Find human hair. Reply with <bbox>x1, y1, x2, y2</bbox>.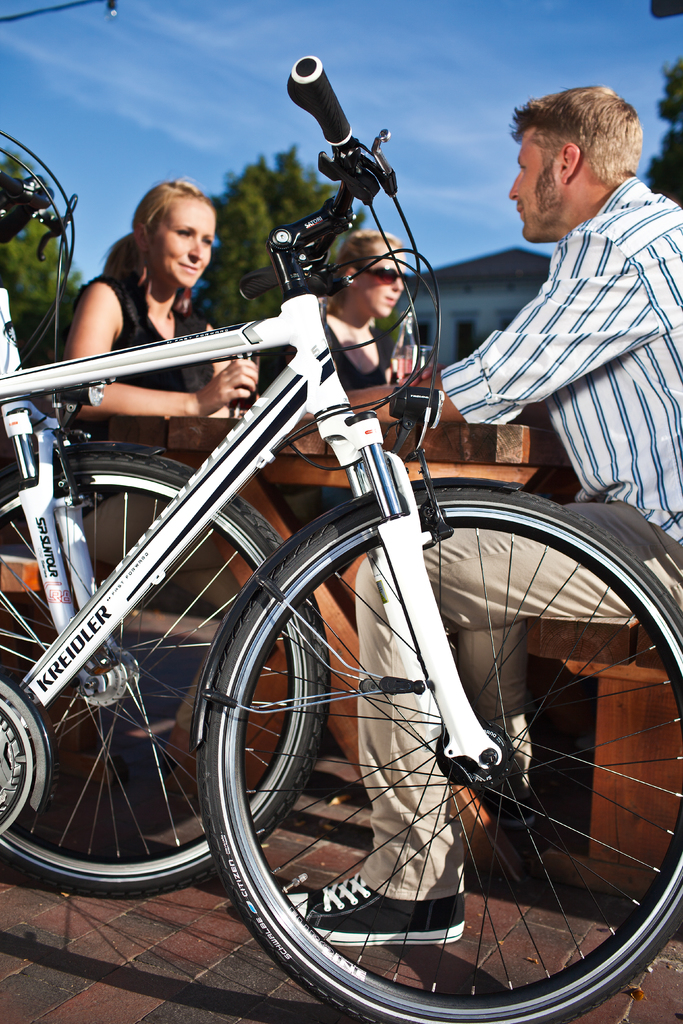
<bbox>515, 82, 650, 212</bbox>.
